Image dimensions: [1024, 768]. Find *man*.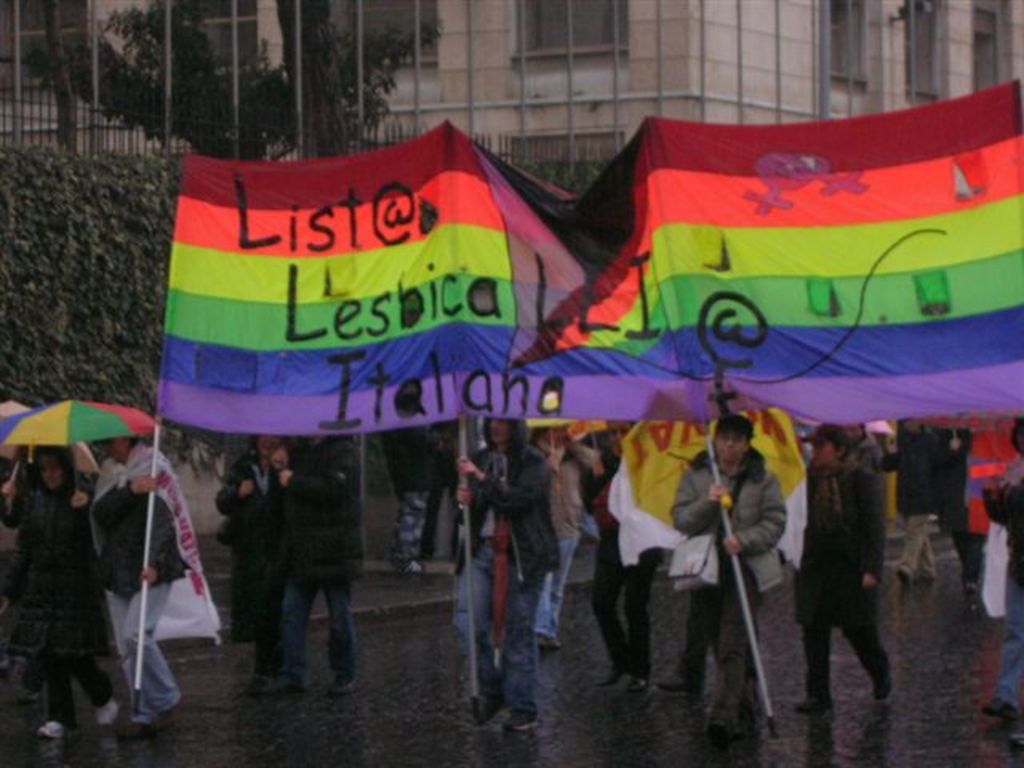
x1=800 y1=416 x2=901 y2=738.
